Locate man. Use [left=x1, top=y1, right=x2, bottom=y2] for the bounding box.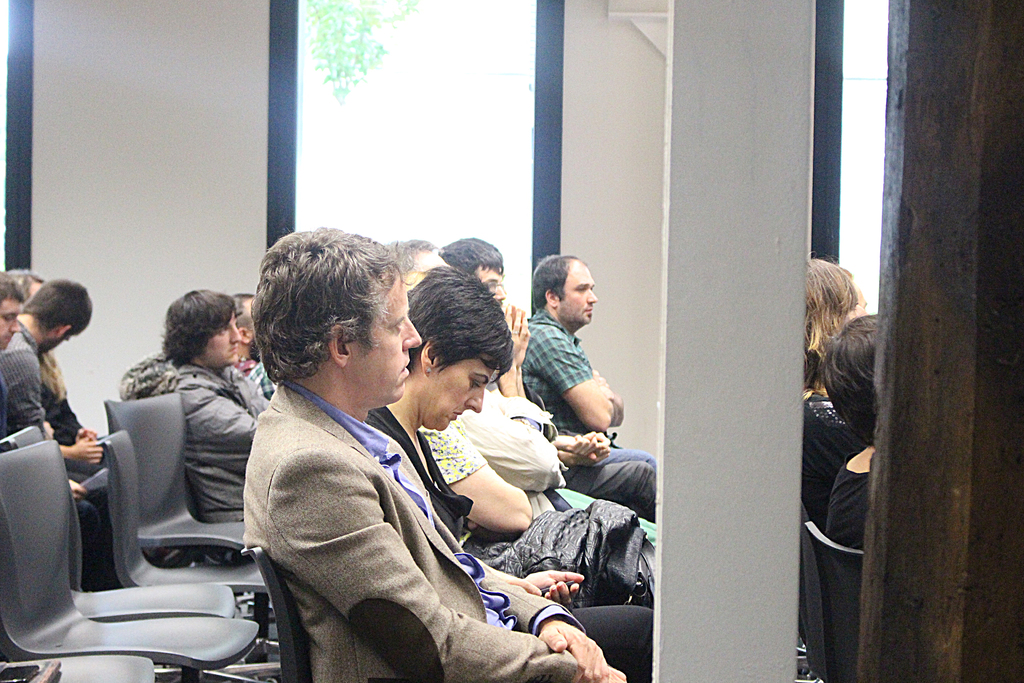
[left=377, top=233, right=566, bottom=492].
